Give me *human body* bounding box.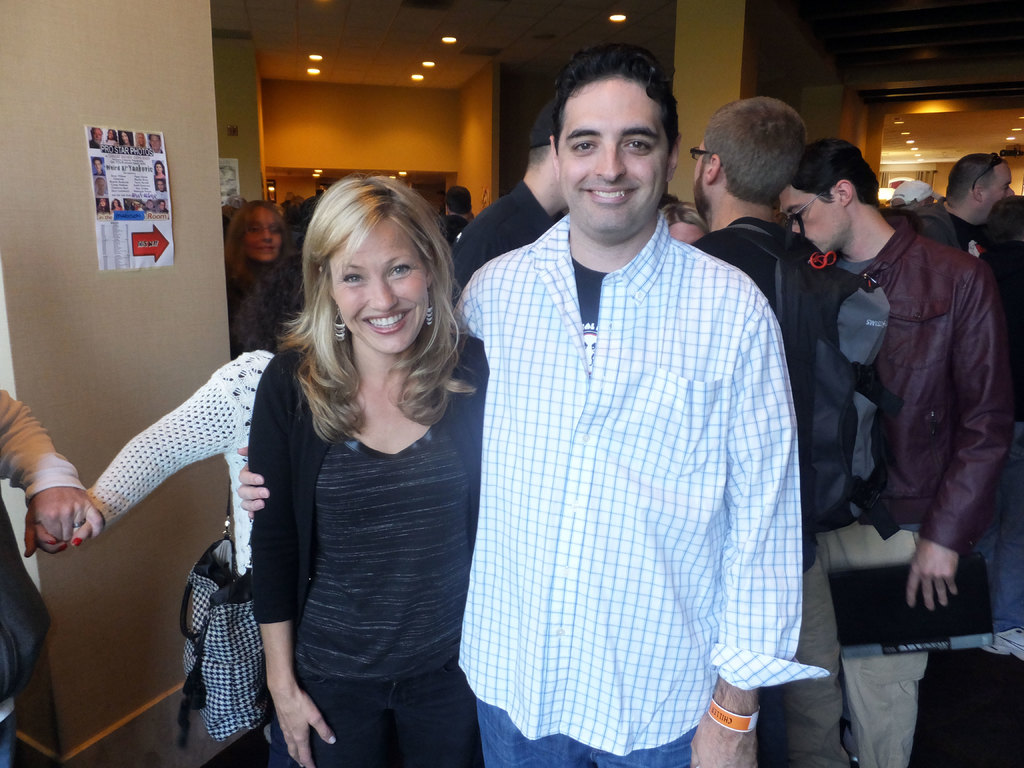
<bbox>236, 50, 830, 767</bbox>.
